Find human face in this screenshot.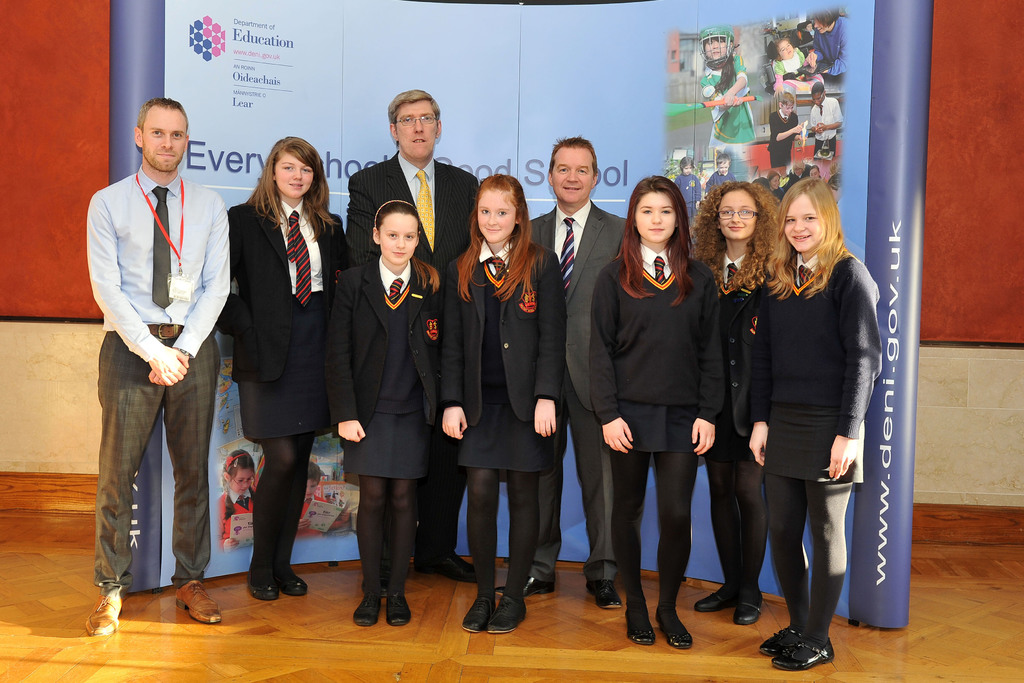
The bounding box for human face is <box>632,193,676,245</box>.
